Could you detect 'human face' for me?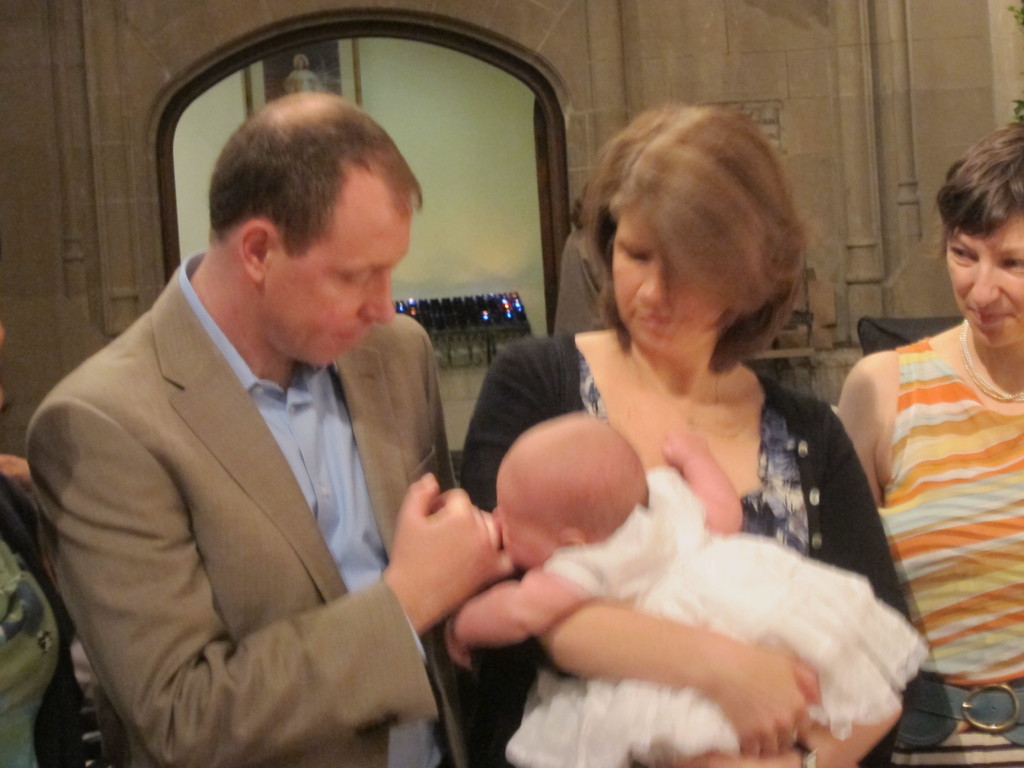
Detection result: BBox(611, 221, 719, 355).
